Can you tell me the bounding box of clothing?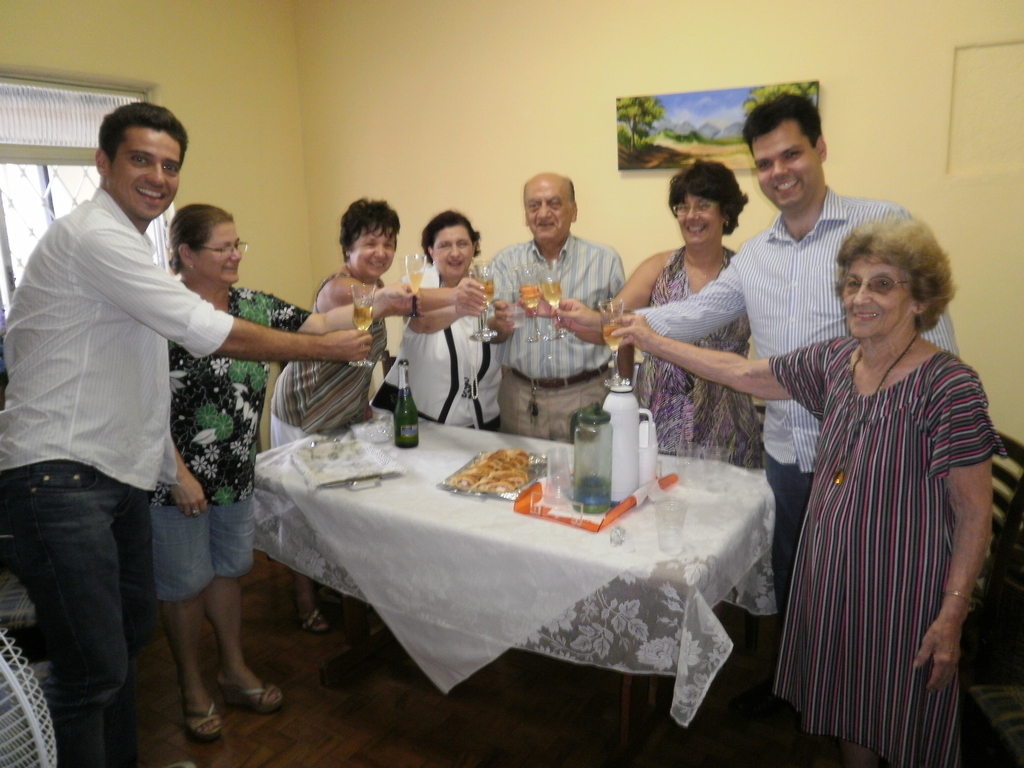
box(634, 173, 956, 630).
